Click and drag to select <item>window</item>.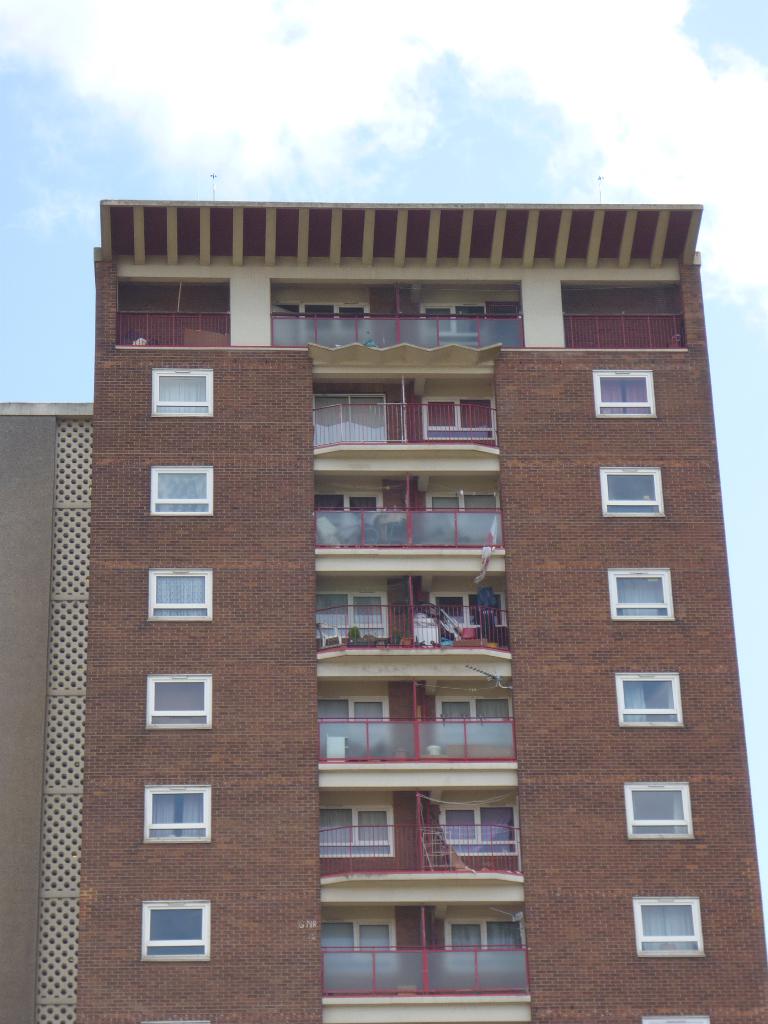
Selection: bbox=[141, 900, 214, 965].
